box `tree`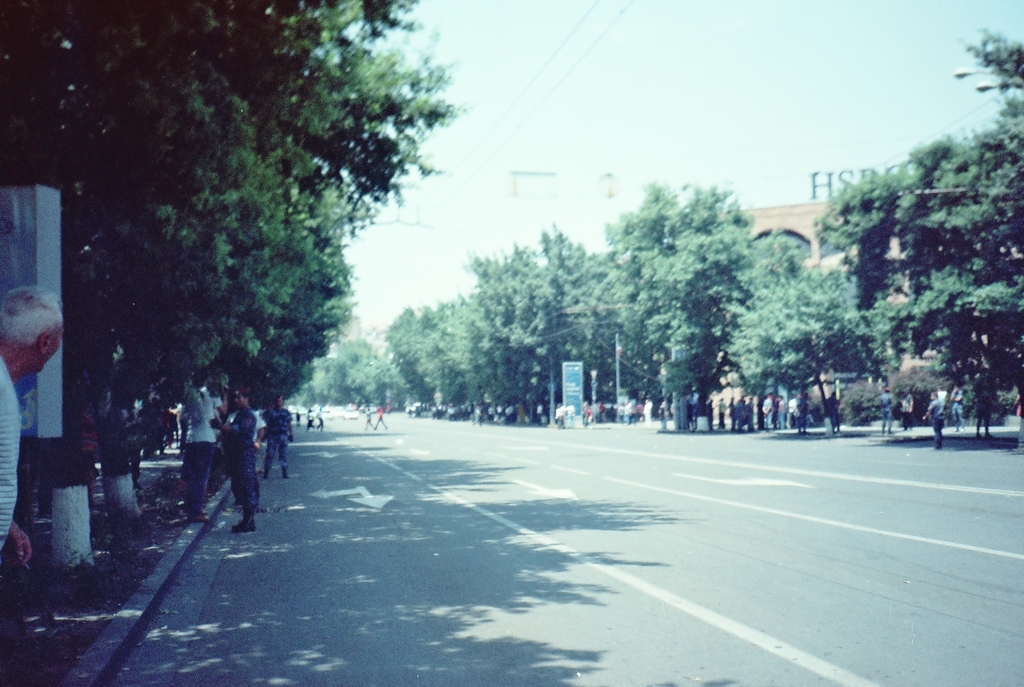
(814,73,1017,461)
